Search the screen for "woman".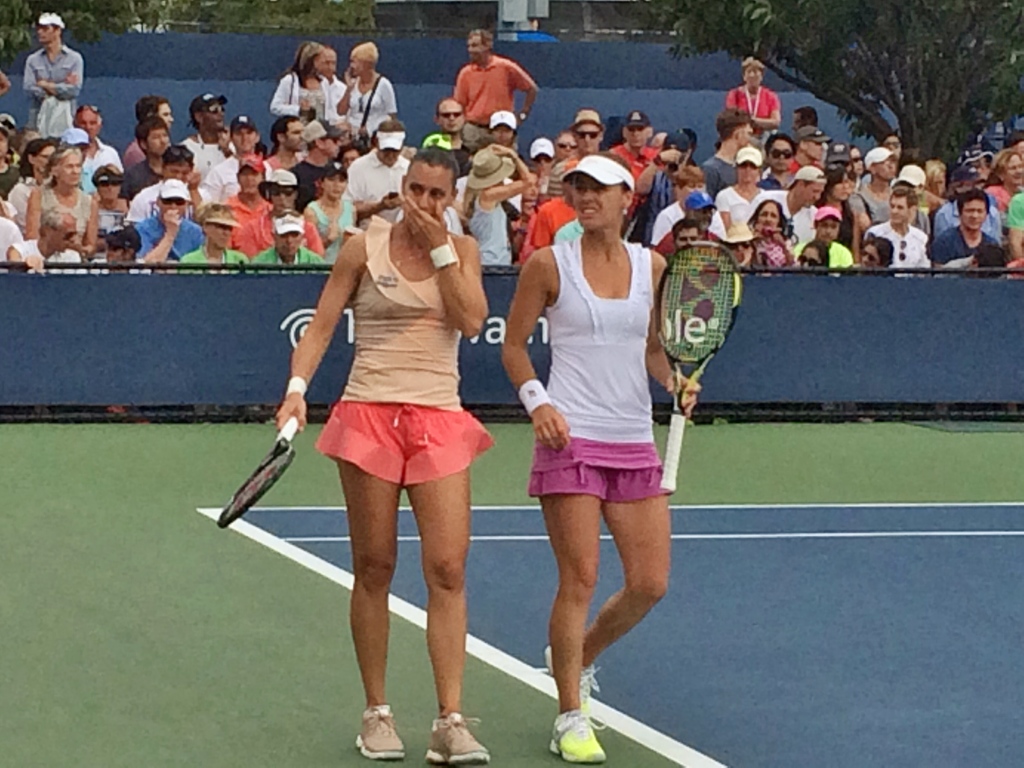
Found at x1=275, y1=141, x2=495, y2=763.
